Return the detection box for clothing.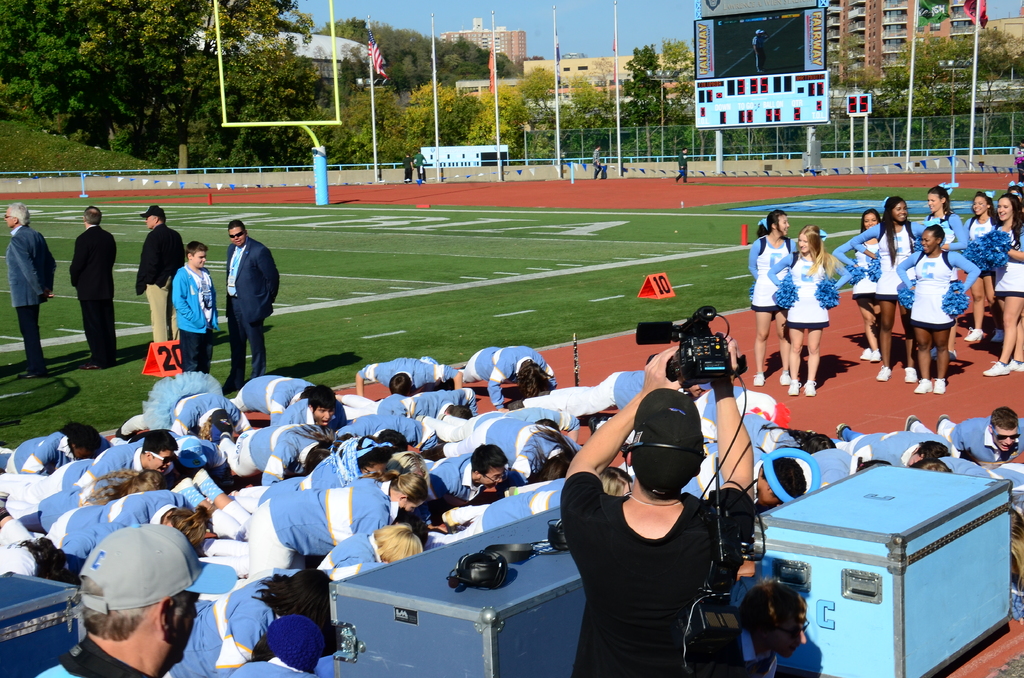
pyautogui.locateOnScreen(556, 423, 761, 650).
